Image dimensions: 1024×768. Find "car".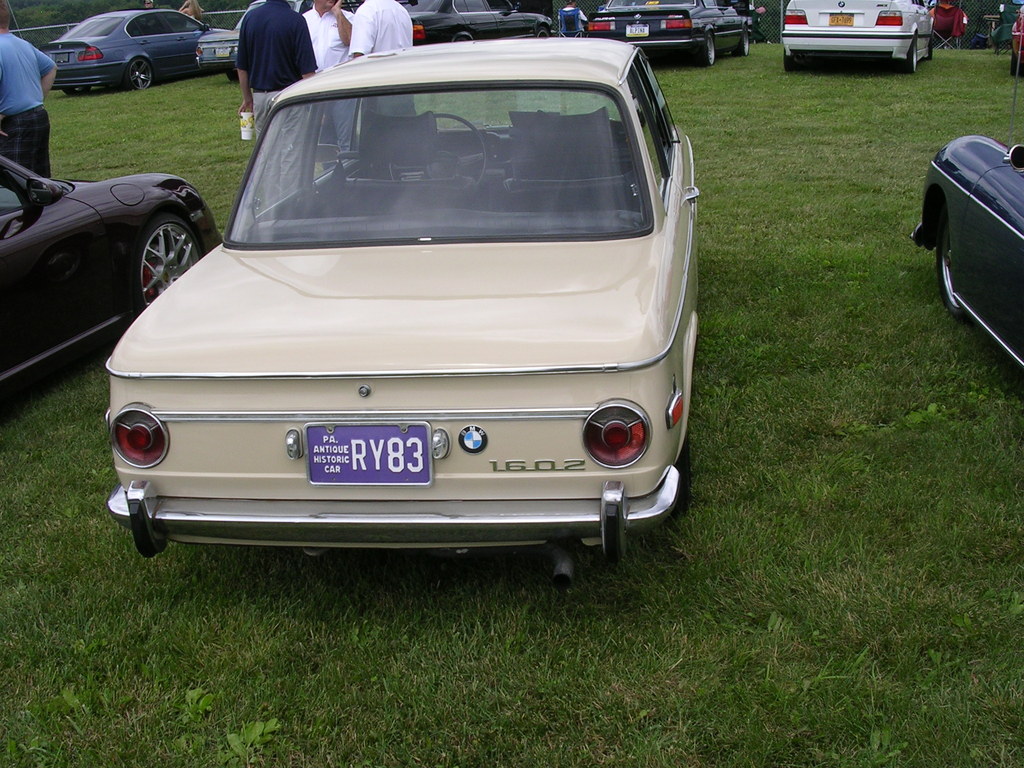
region(397, 0, 552, 49).
